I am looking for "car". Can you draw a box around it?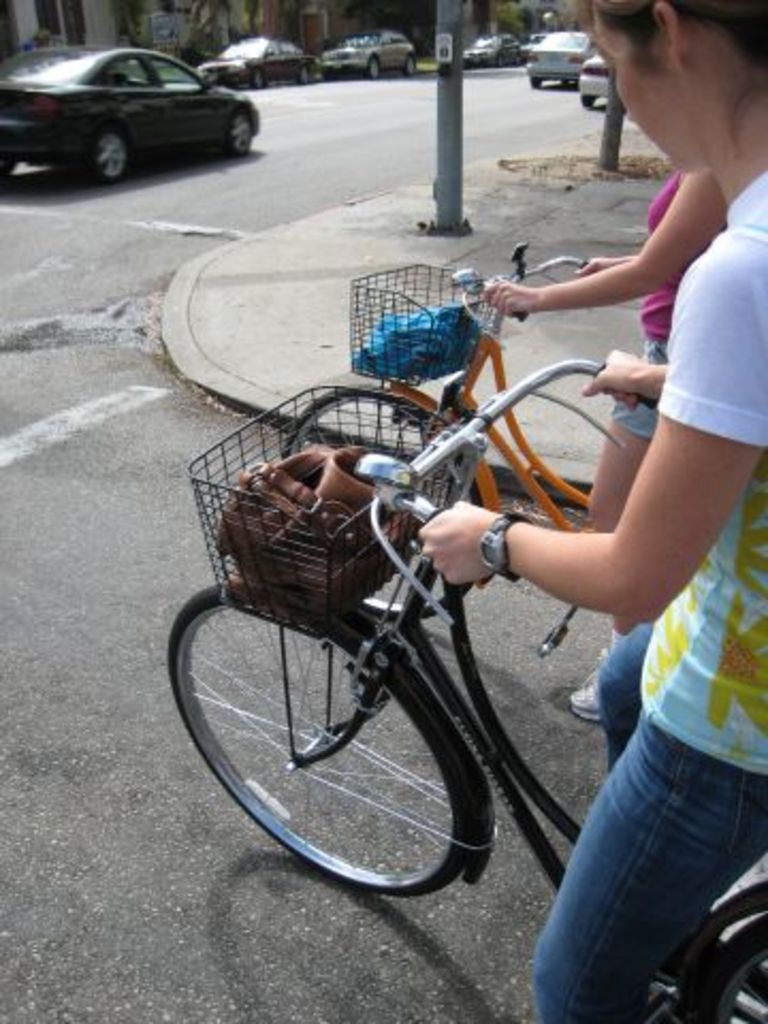
Sure, the bounding box is box(572, 66, 621, 113).
